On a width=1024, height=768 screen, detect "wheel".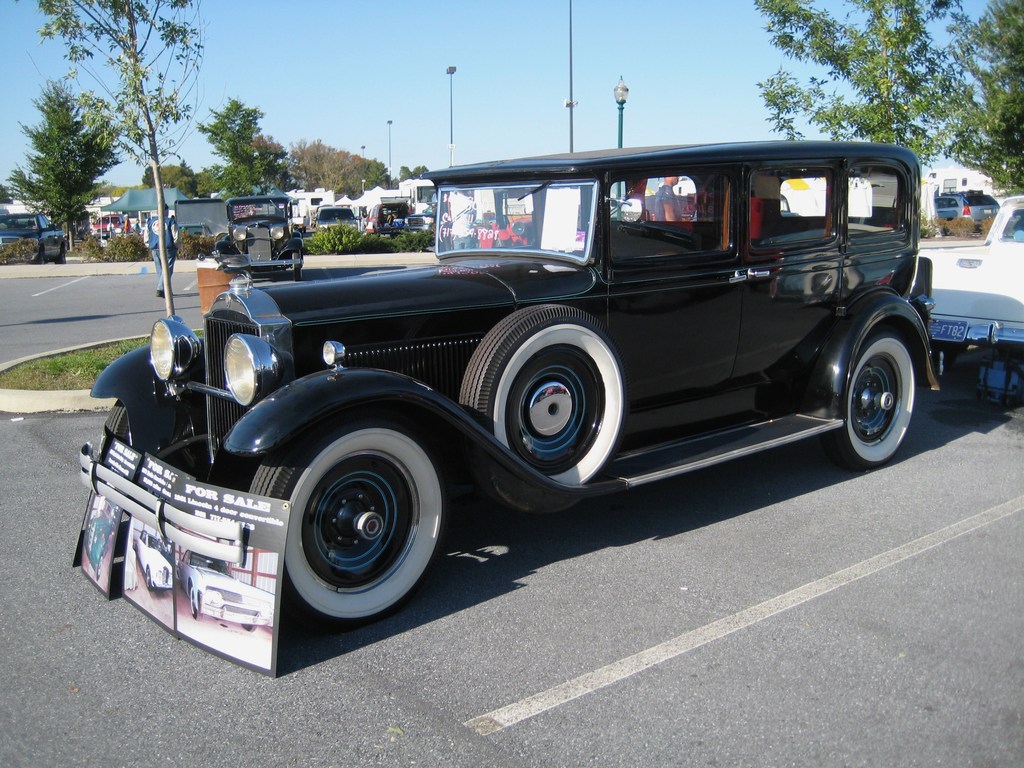
<region>250, 410, 459, 628</region>.
